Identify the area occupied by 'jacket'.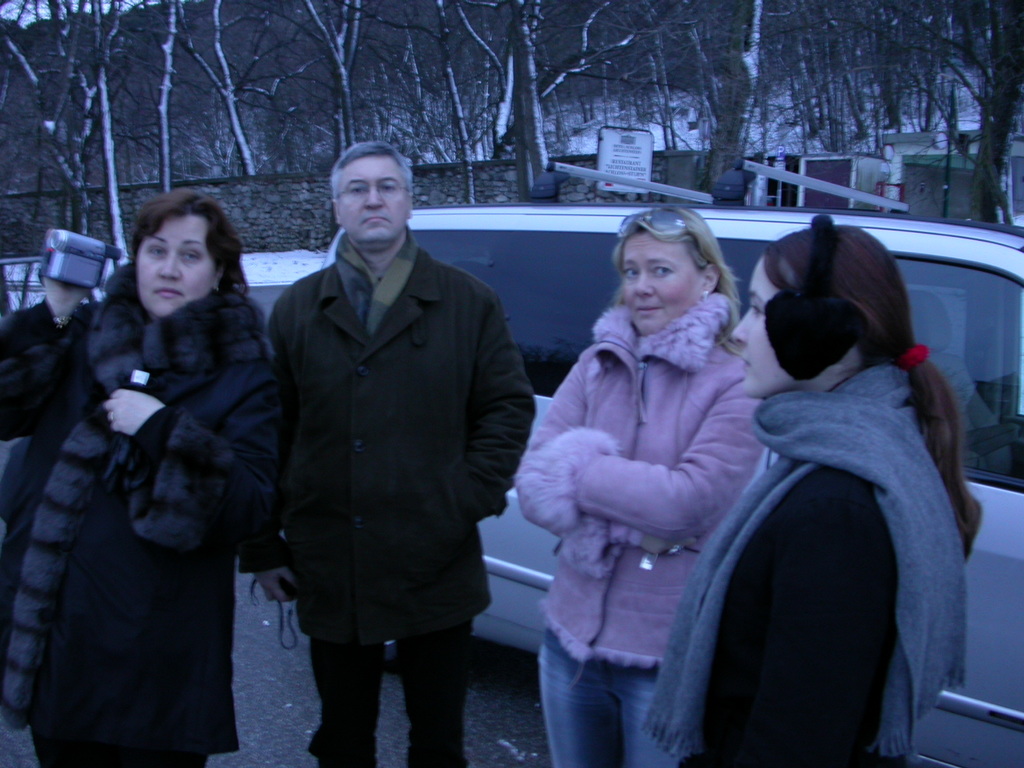
Area: x1=521 y1=308 x2=763 y2=668.
